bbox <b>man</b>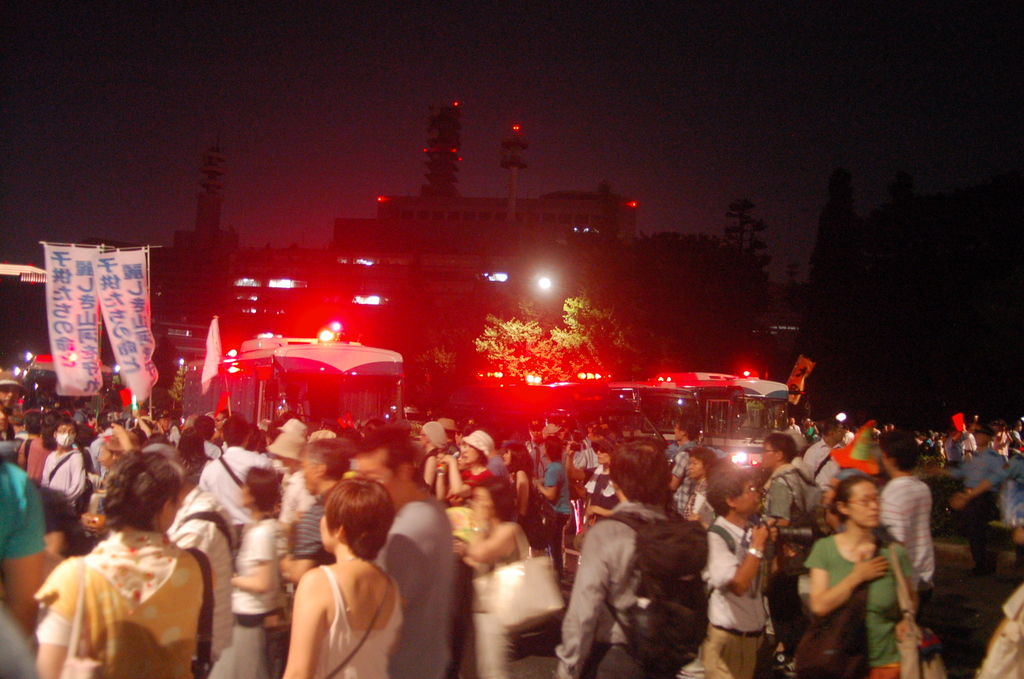
0 408 12 442
